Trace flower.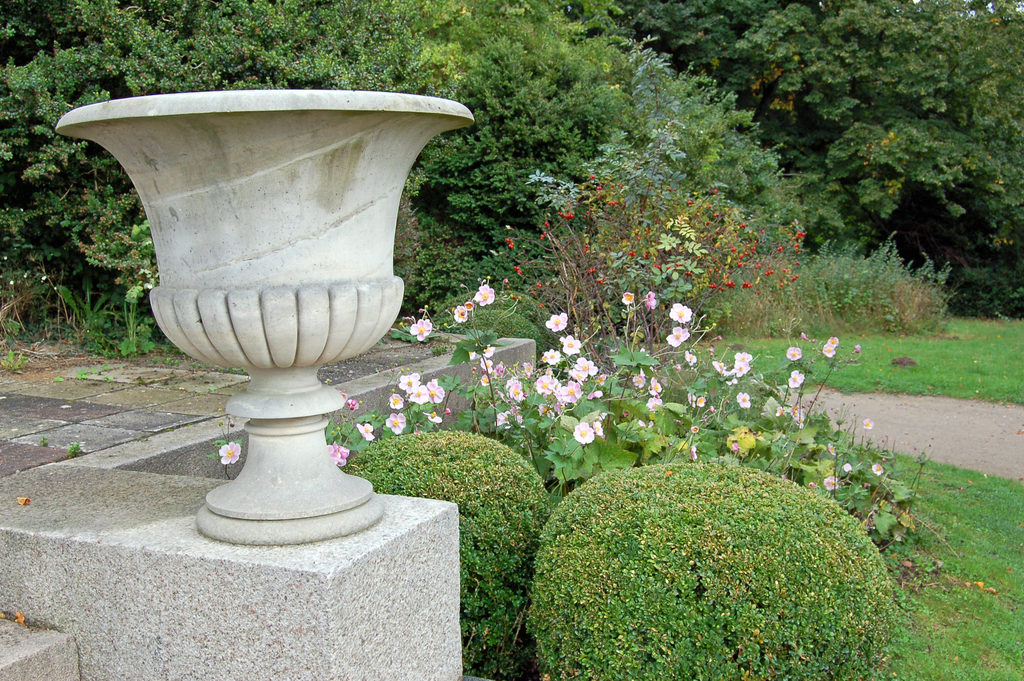
Traced to Rect(388, 393, 405, 406).
